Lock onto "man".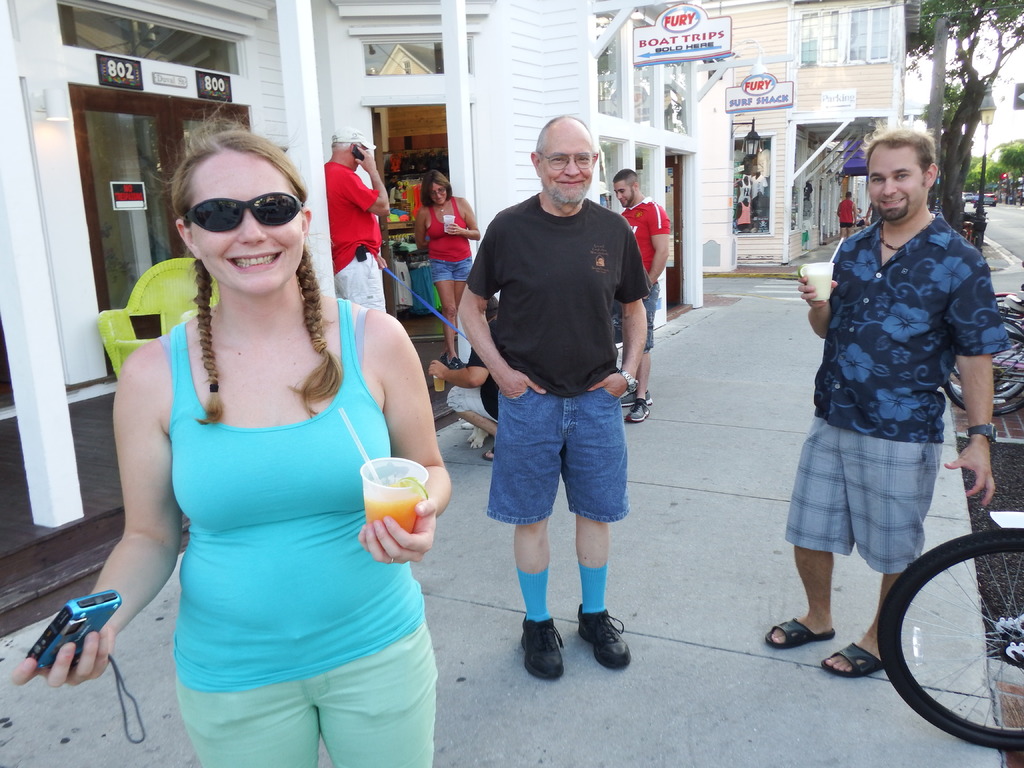
Locked: (x1=324, y1=122, x2=388, y2=309).
